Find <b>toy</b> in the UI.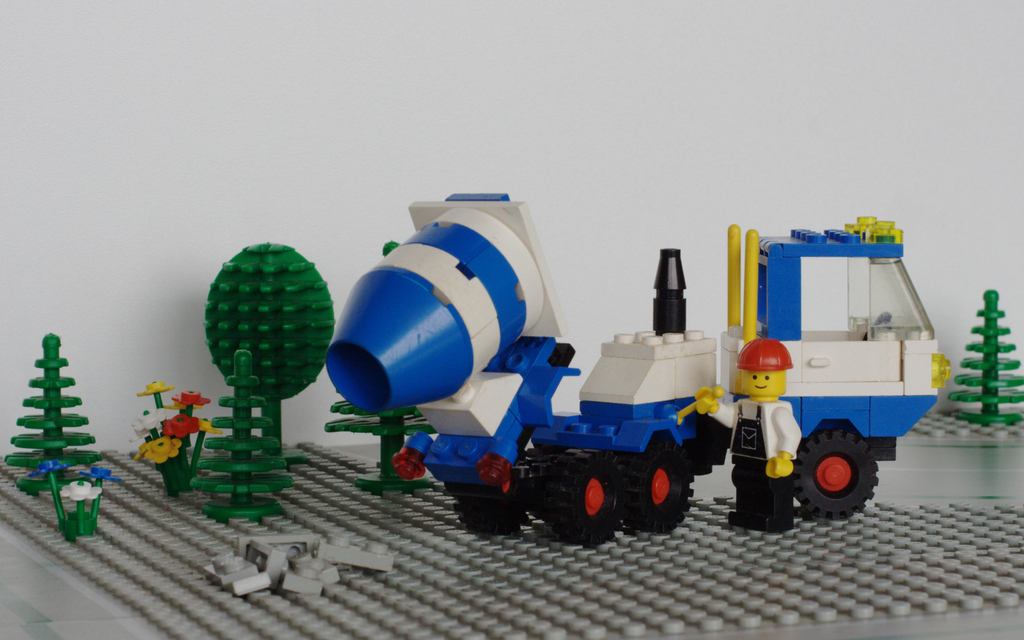
UI element at [948,288,1023,426].
